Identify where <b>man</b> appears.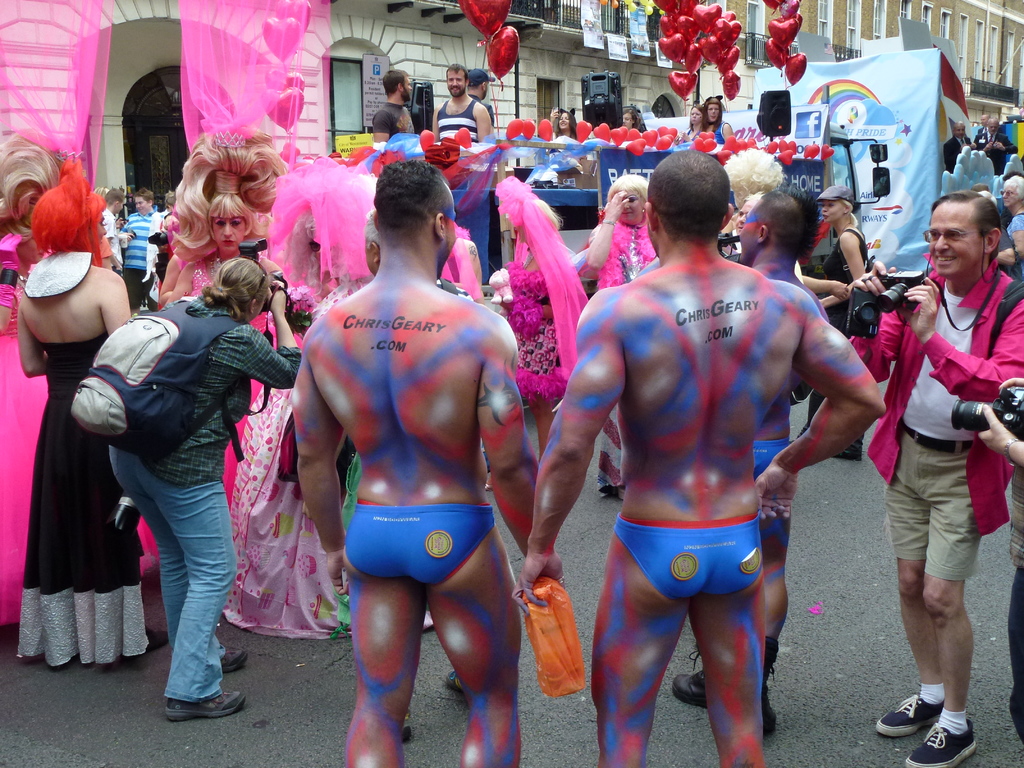
Appears at left=942, top=121, right=970, bottom=173.
